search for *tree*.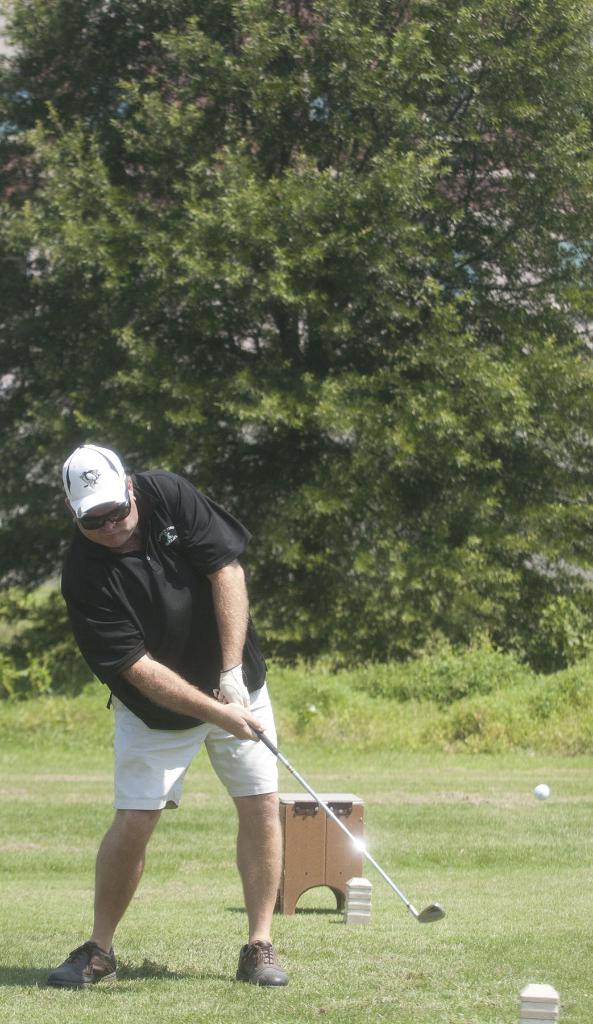
Found at 393,0,592,325.
